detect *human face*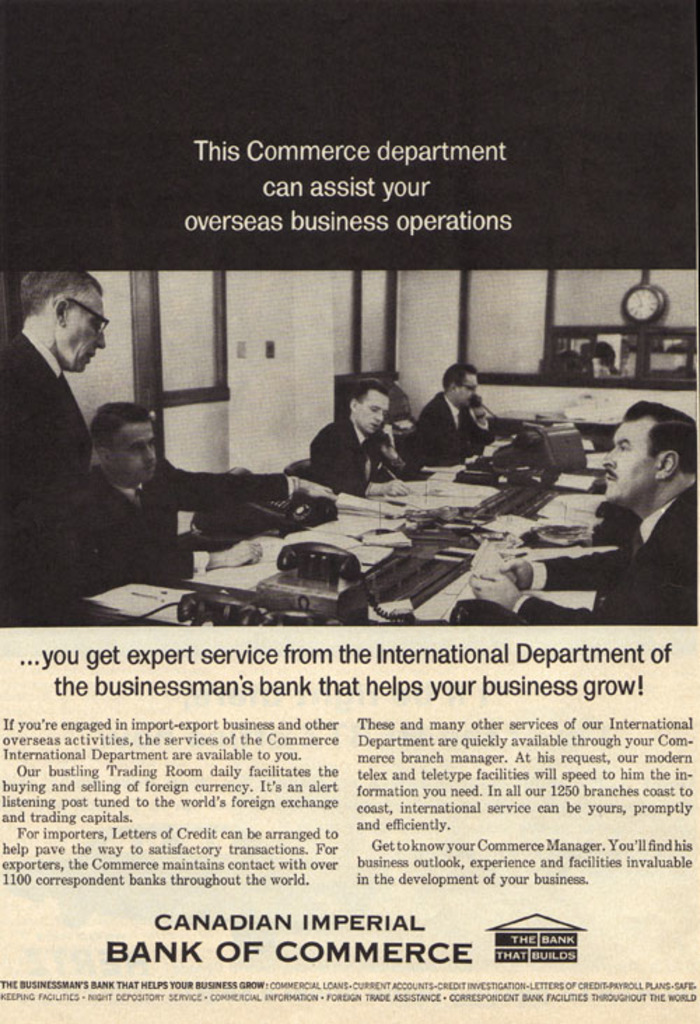
(56, 290, 106, 371)
